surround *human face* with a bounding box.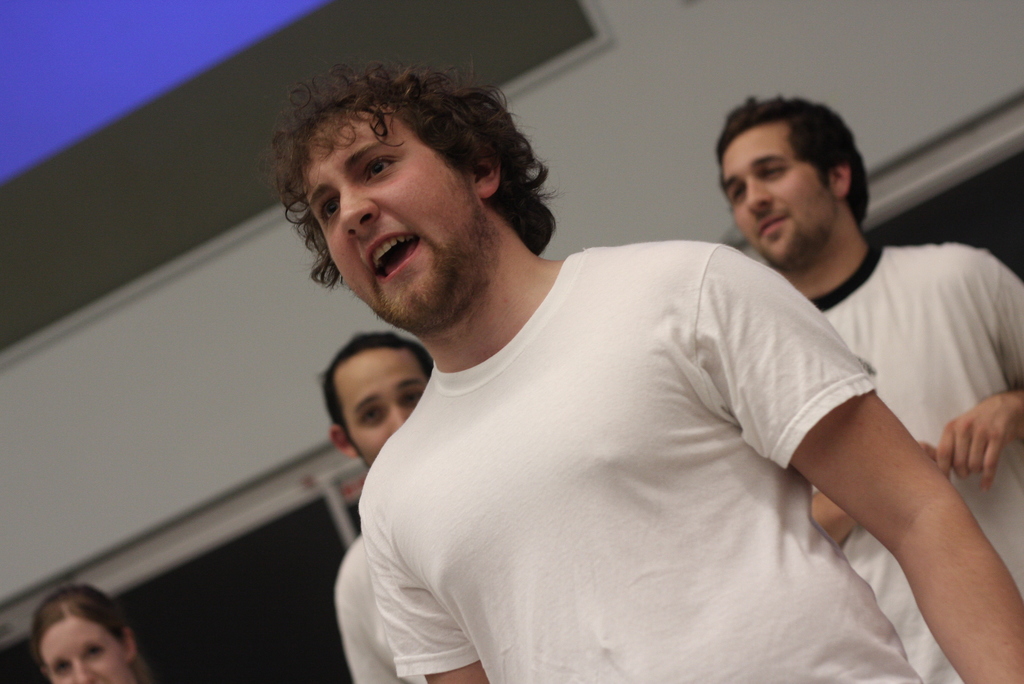
(332, 347, 429, 469).
